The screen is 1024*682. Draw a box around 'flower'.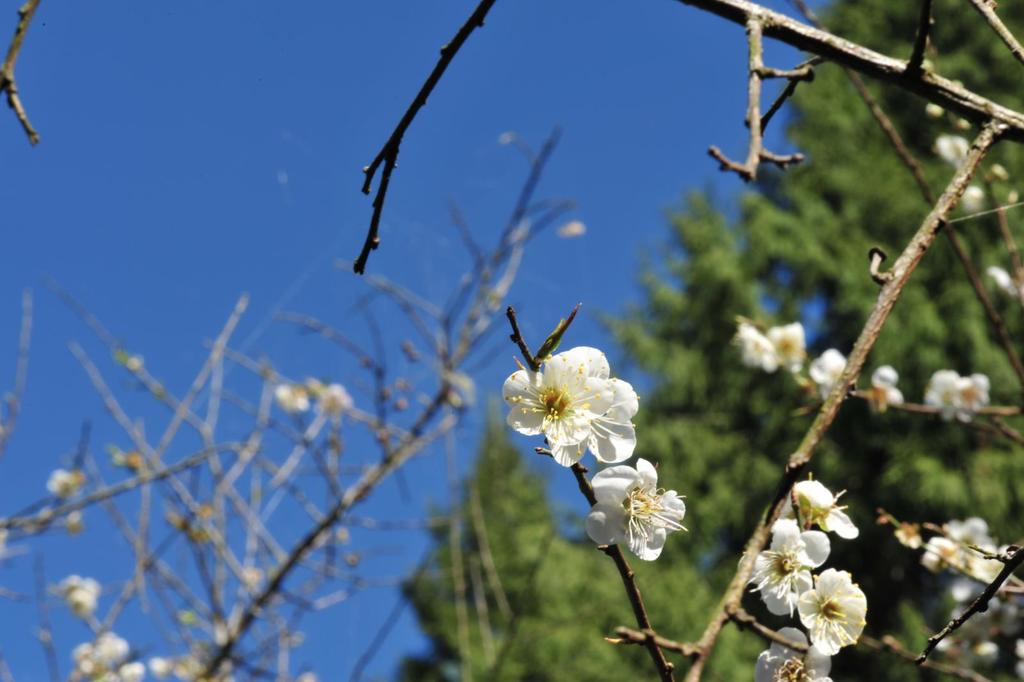
Rect(766, 313, 803, 373).
